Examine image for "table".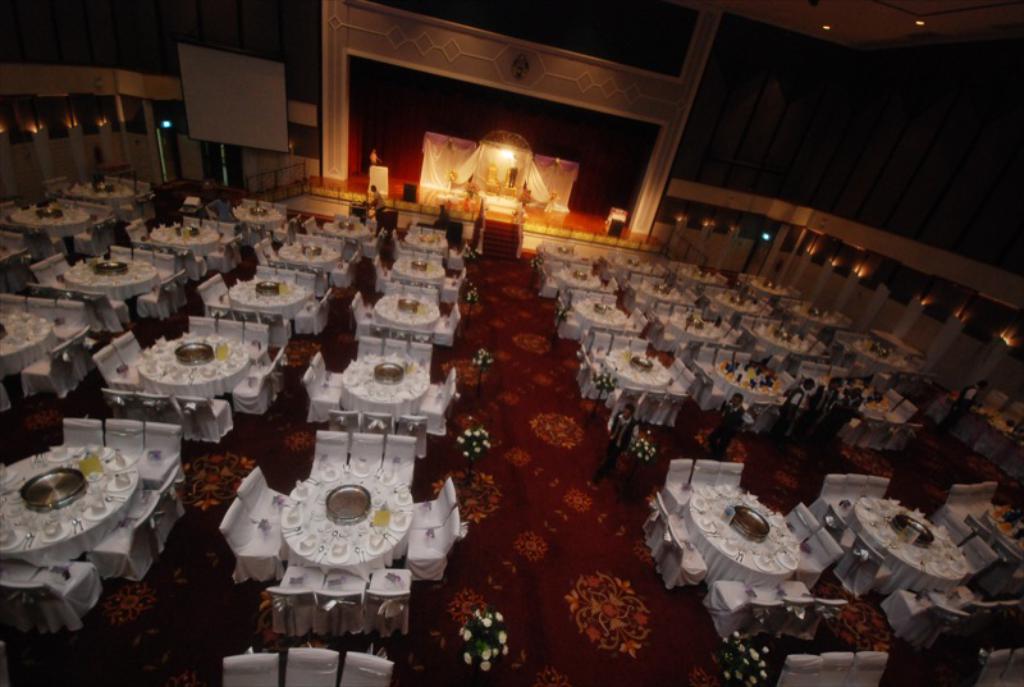
Examination result: [662, 310, 723, 344].
